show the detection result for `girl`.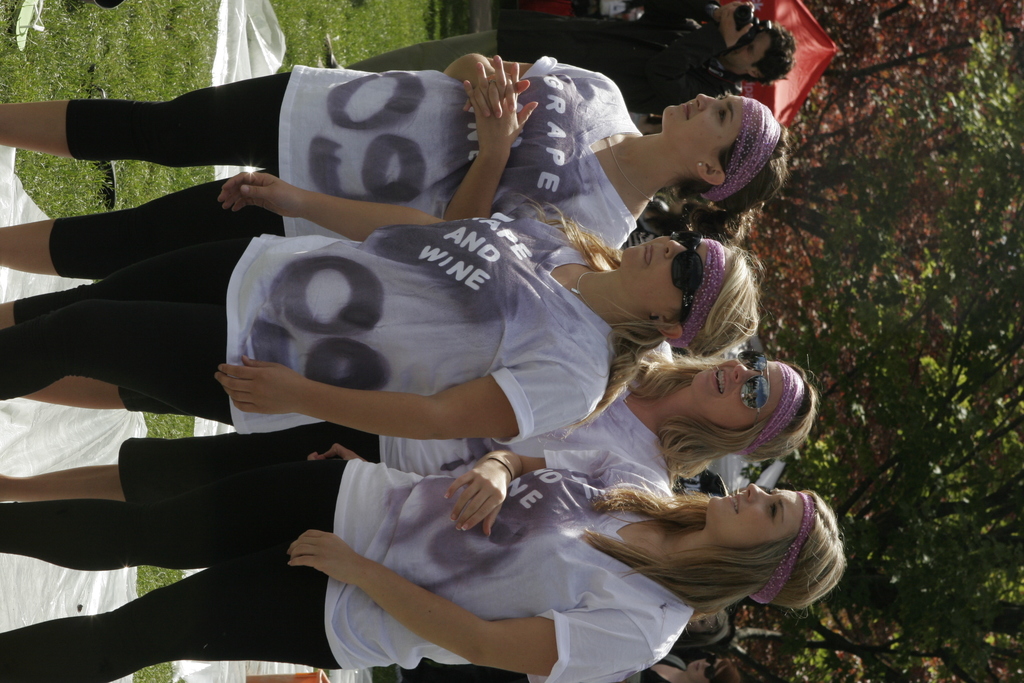
0/355/818/490.
